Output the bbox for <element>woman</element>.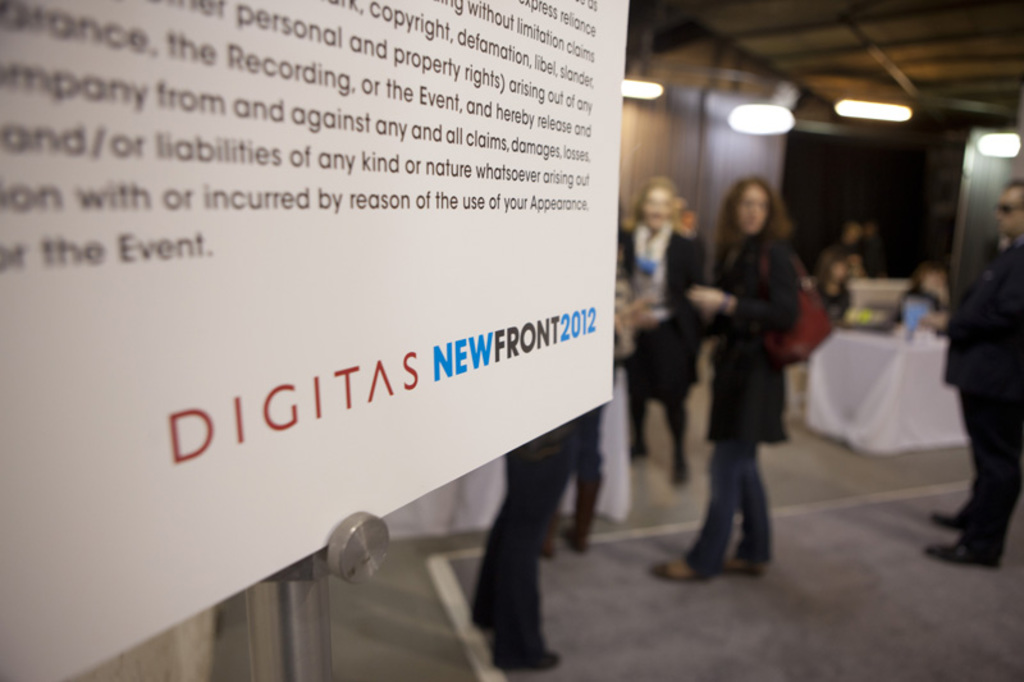
<box>687,157,824,590</box>.
